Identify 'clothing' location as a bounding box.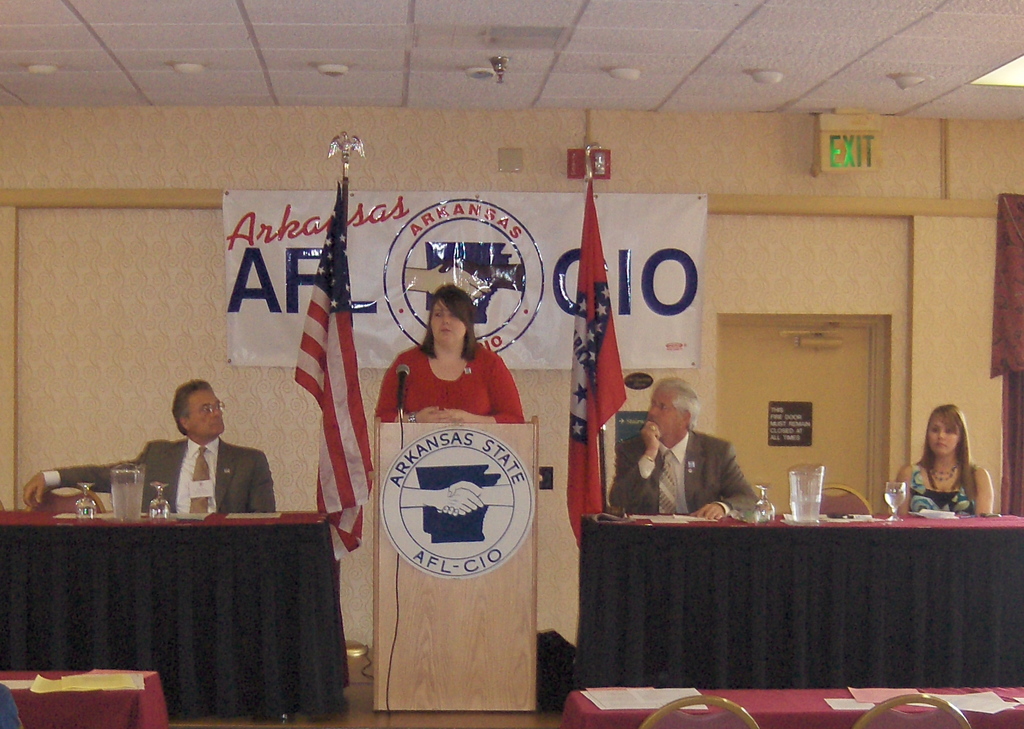
908/461/975/522.
